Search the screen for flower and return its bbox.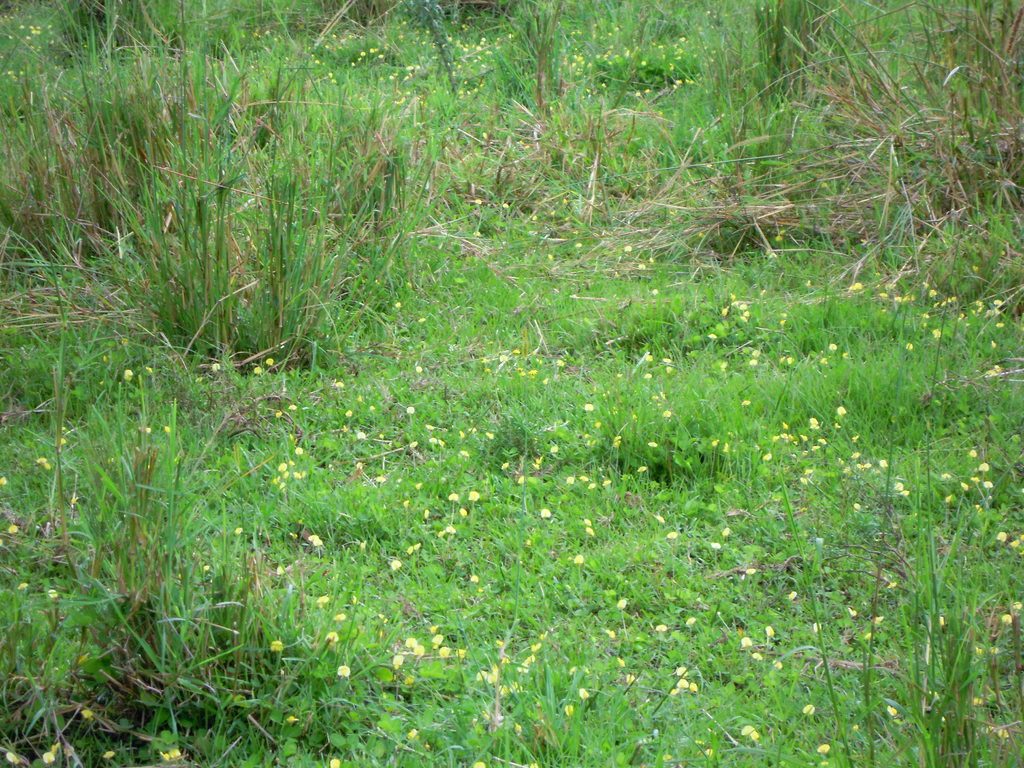
Found: (left=470, top=764, right=483, bottom=767).
